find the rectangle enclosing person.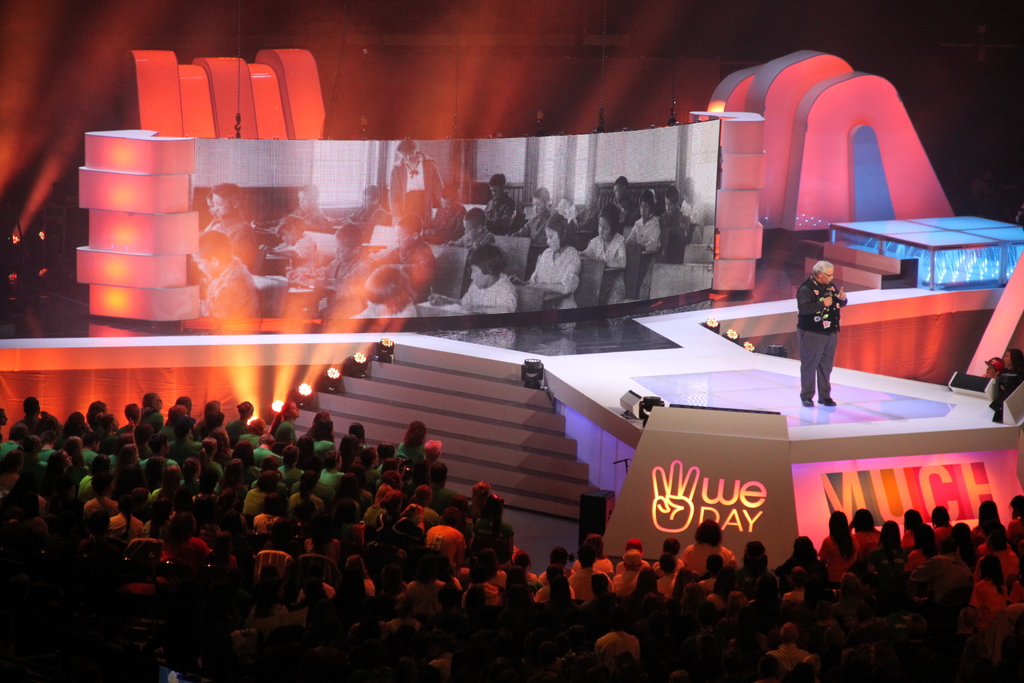
x1=424 y1=441 x2=440 y2=458.
